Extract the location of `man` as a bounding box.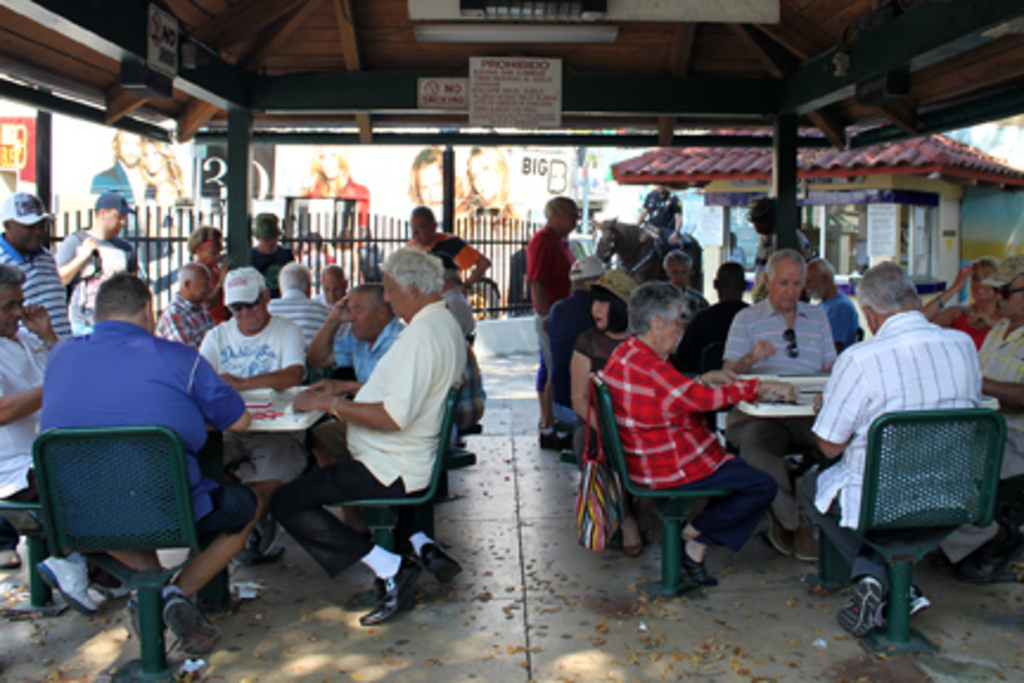
l=254, t=209, r=299, b=289.
